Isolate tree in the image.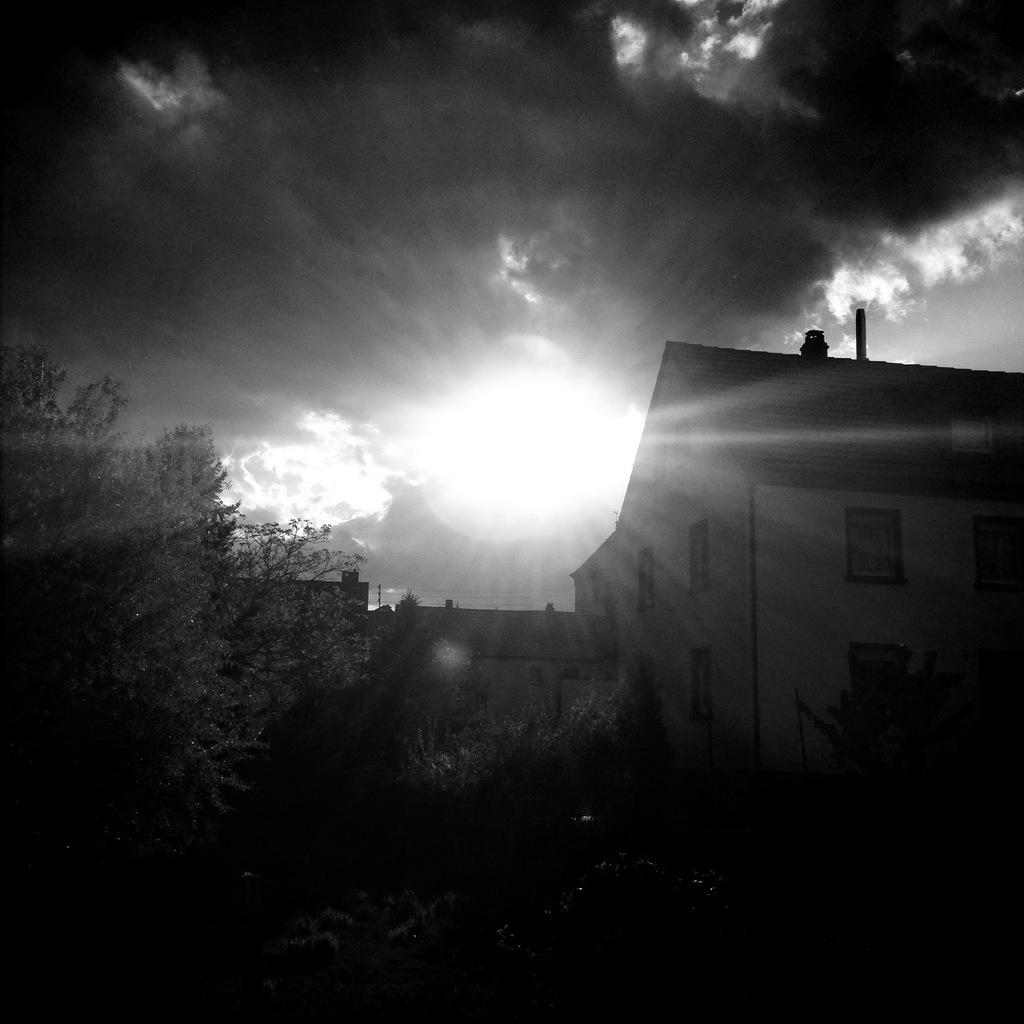
Isolated region: region(0, 335, 387, 1023).
